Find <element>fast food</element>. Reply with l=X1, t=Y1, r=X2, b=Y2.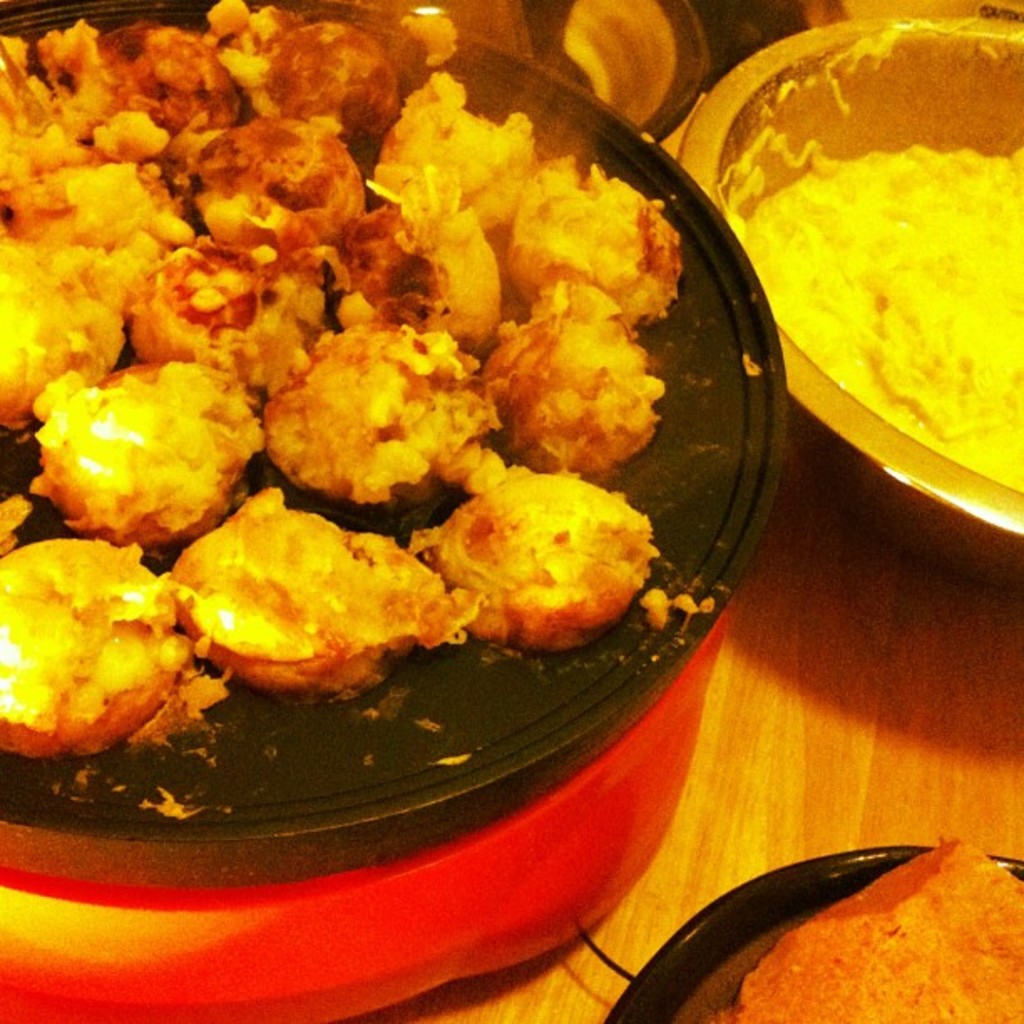
l=258, t=315, r=480, b=504.
